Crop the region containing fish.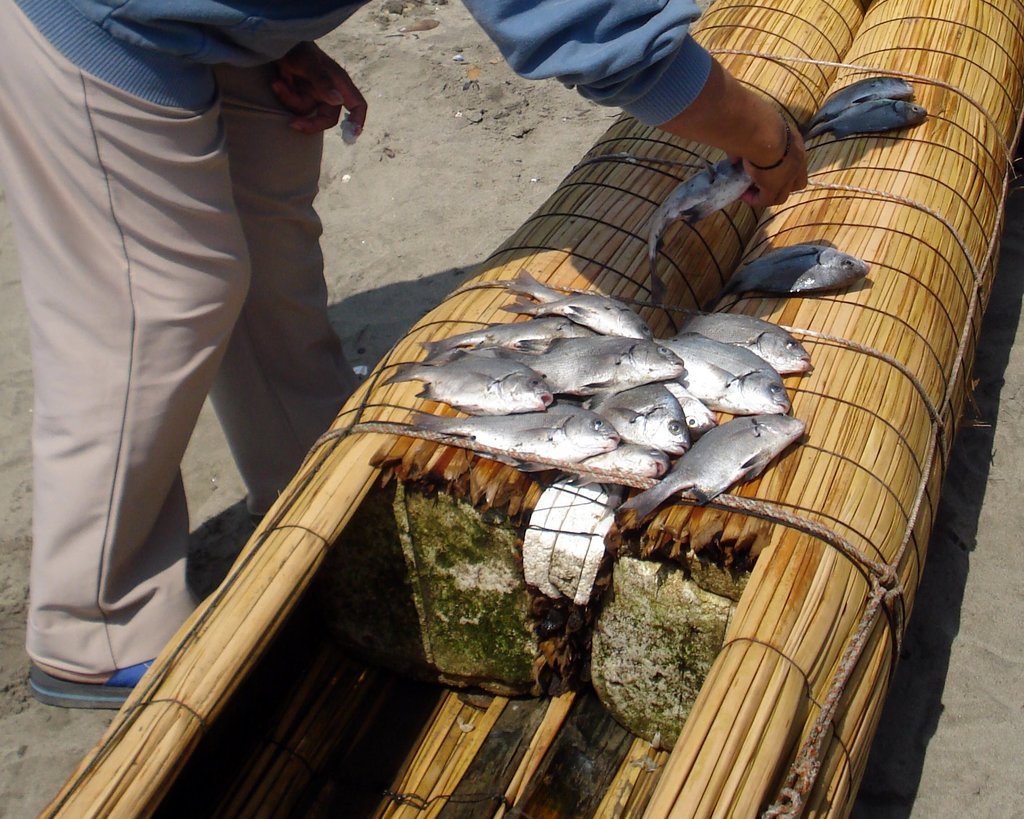
Crop region: 646, 156, 756, 305.
